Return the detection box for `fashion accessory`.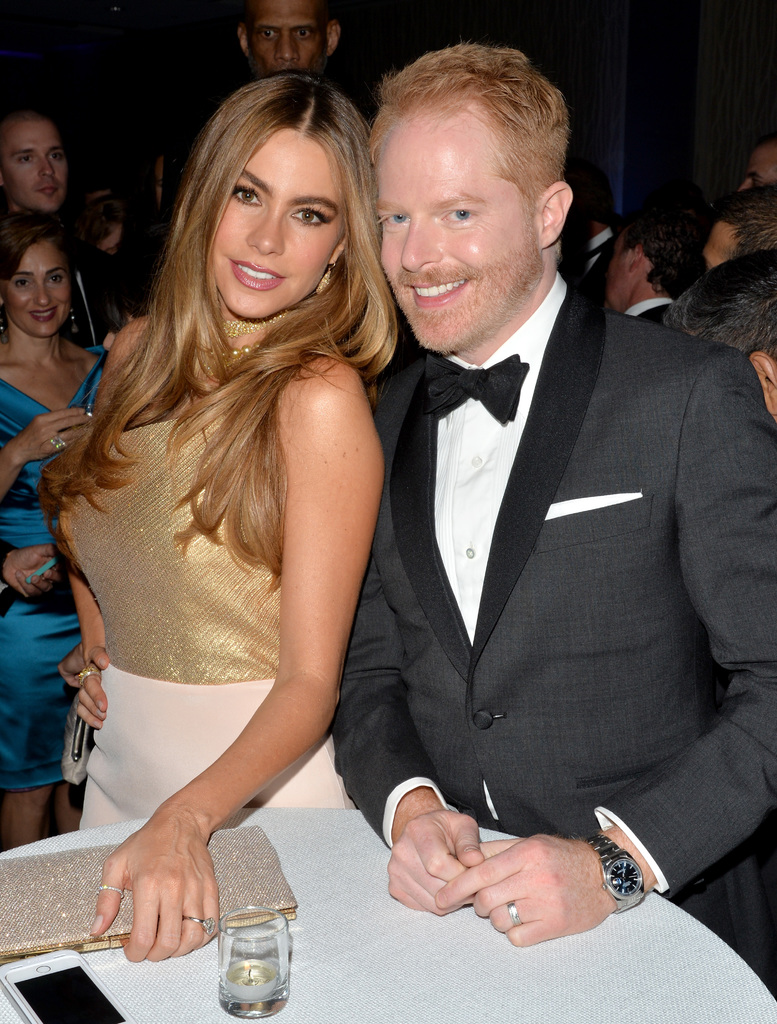
l=44, t=433, r=68, b=451.
